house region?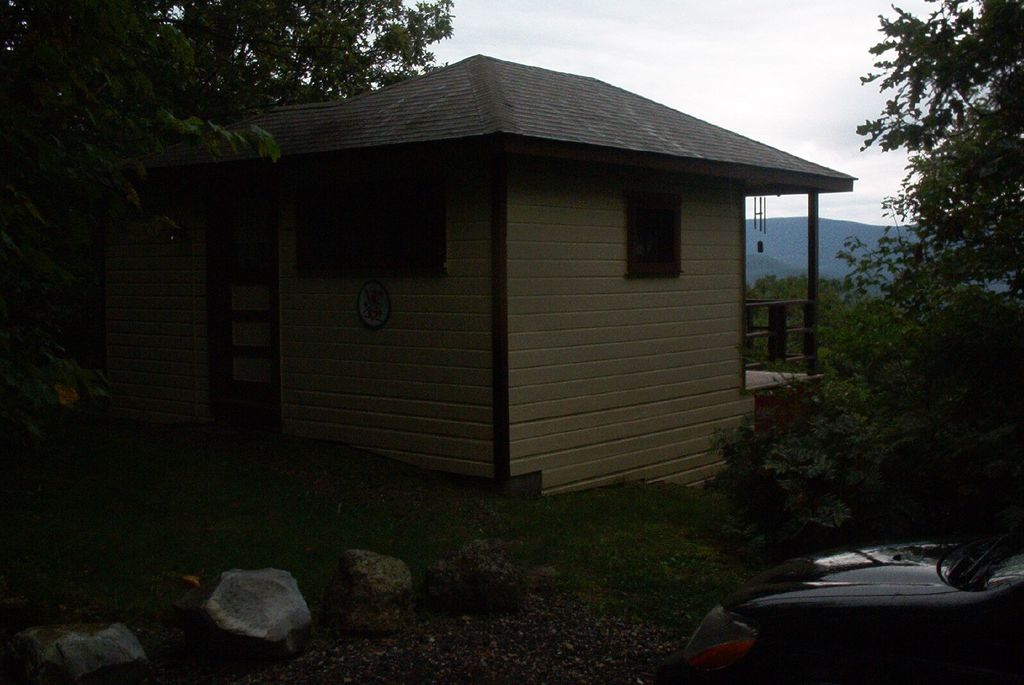
x1=244 y1=38 x2=797 y2=514
